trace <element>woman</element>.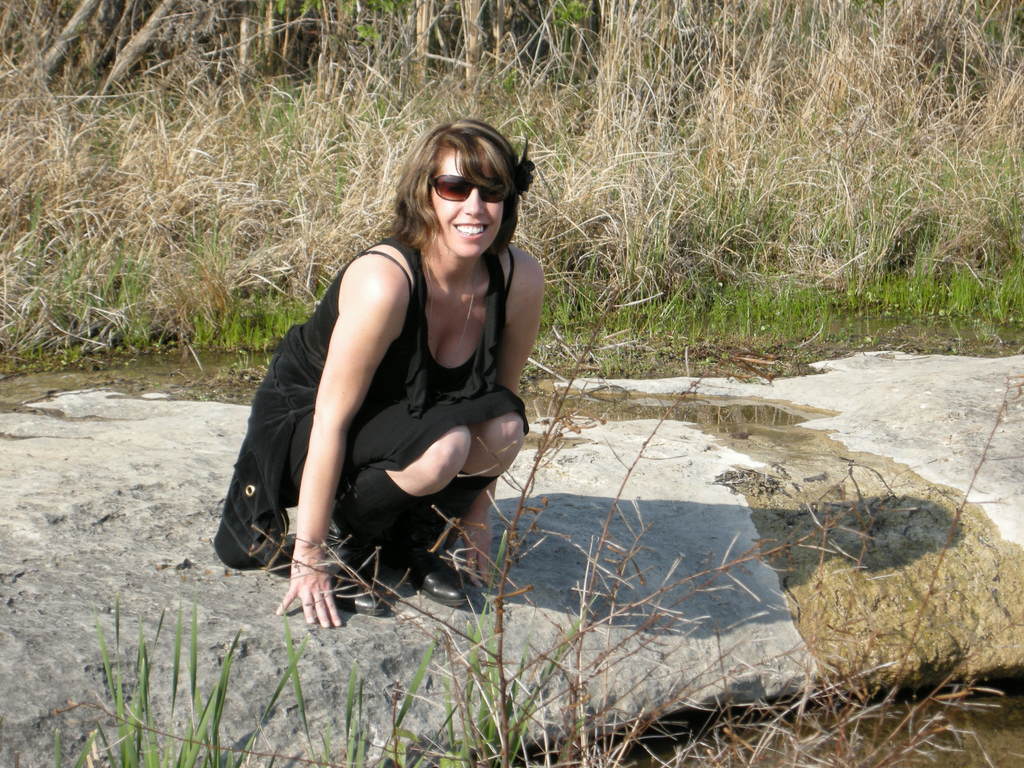
Traced to Rect(220, 123, 548, 625).
